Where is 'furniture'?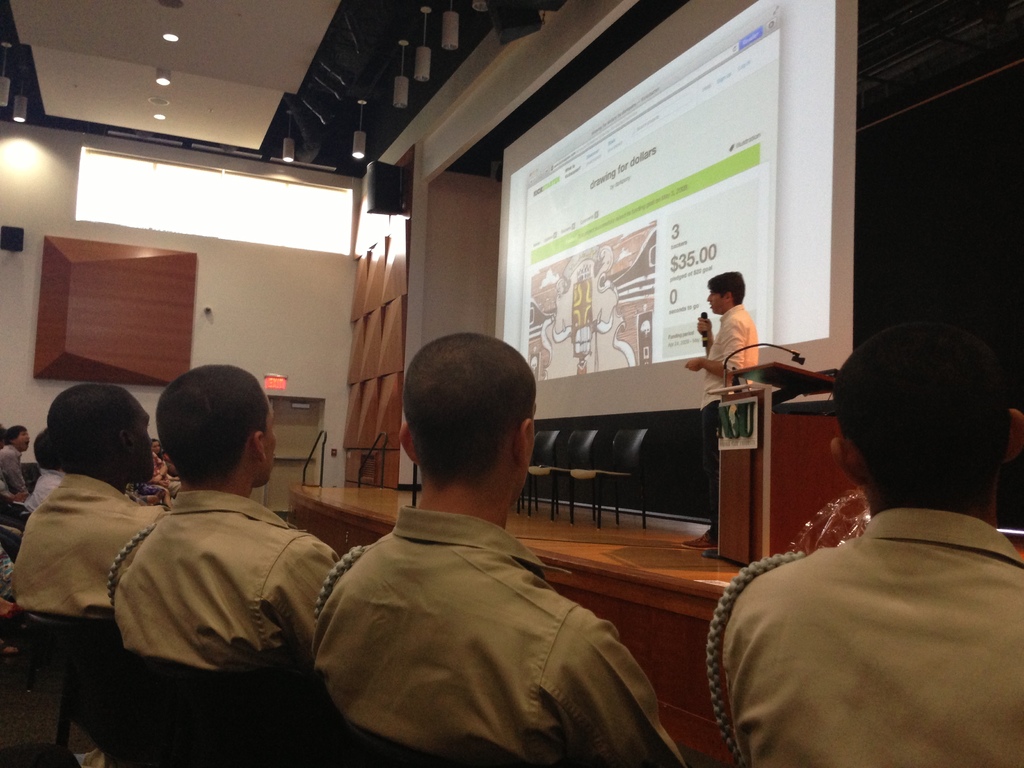
[left=529, top=426, right=601, bottom=518].
